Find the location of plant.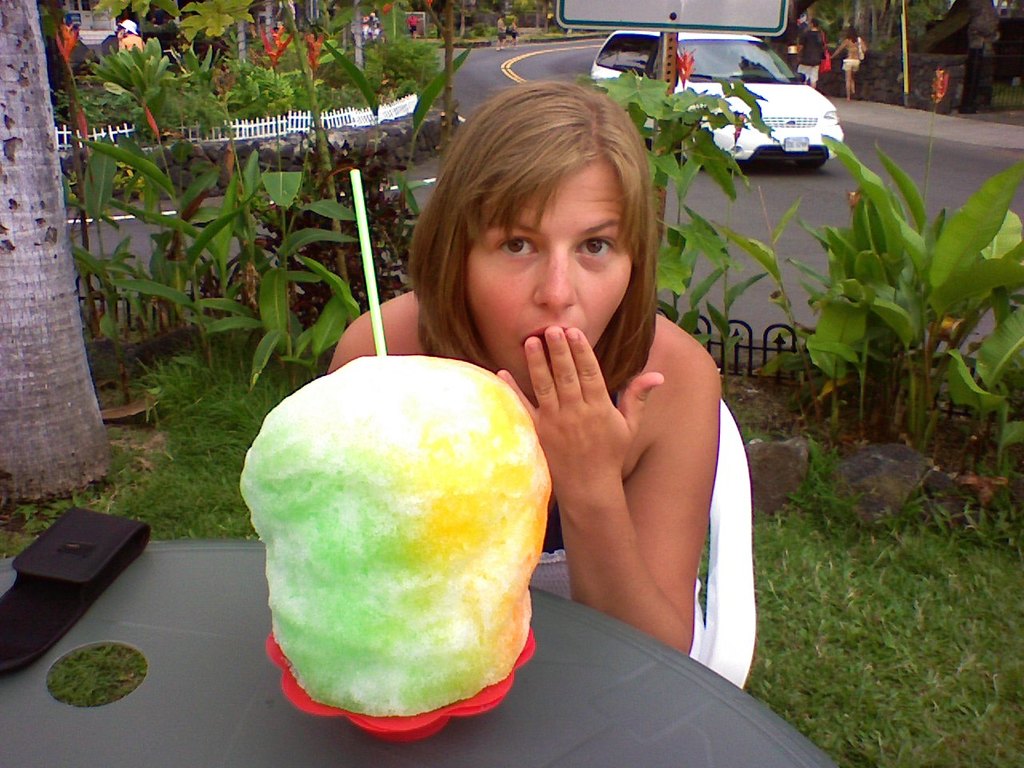
Location: <region>434, 0, 550, 36</region>.
